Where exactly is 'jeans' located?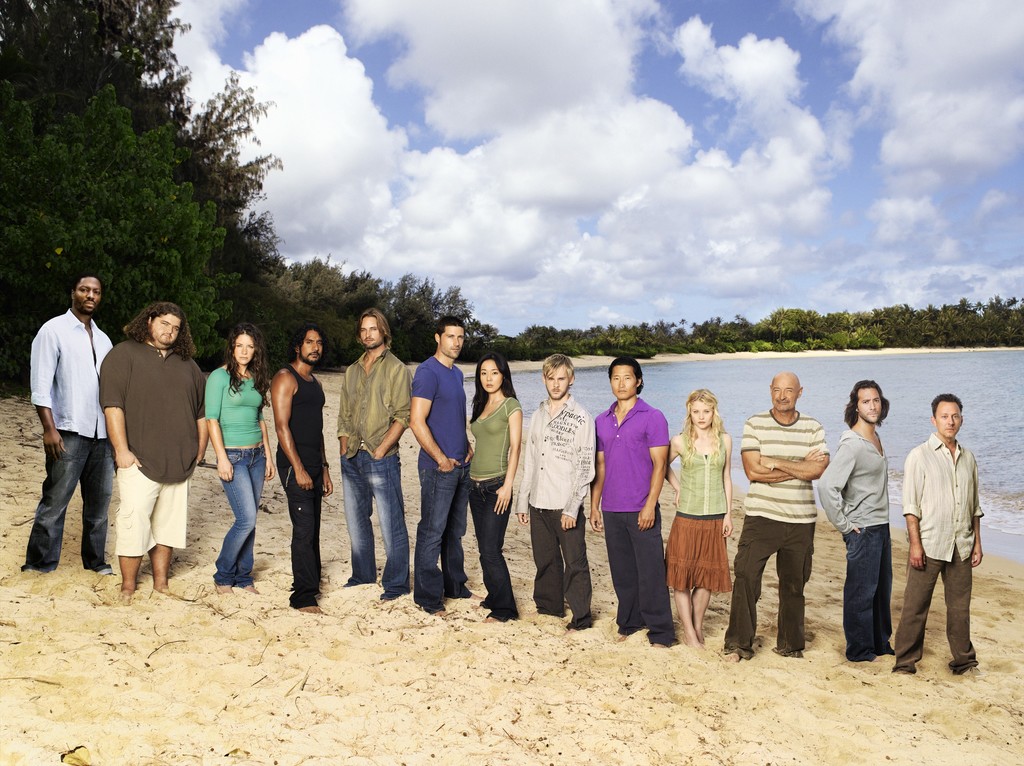
Its bounding box is rect(898, 548, 984, 677).
